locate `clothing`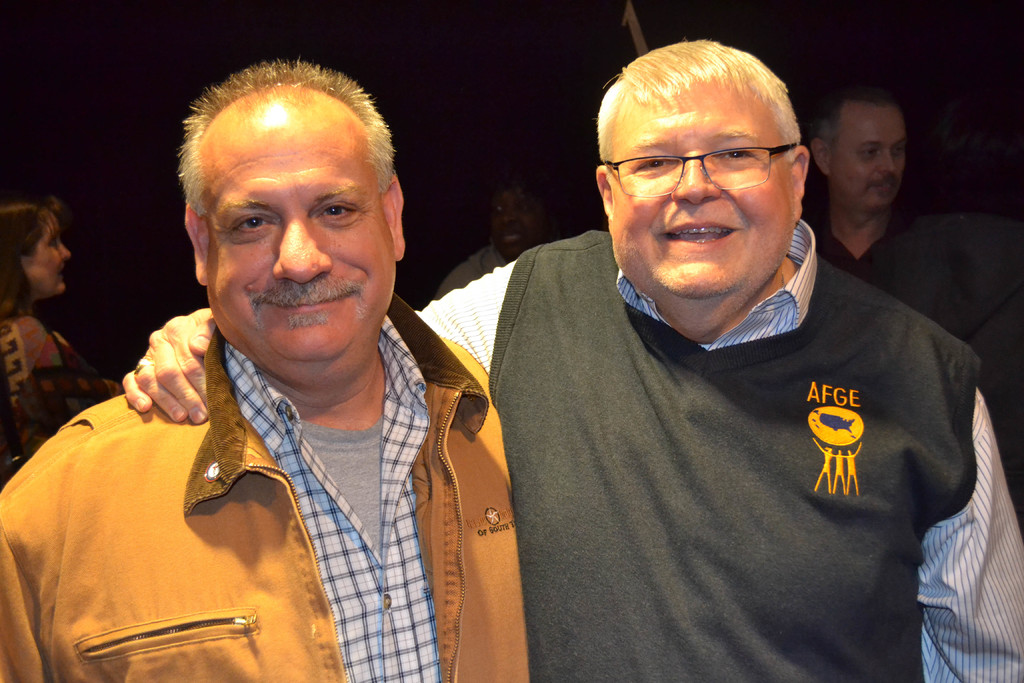
Rect(804, 219, 1023, 467)
